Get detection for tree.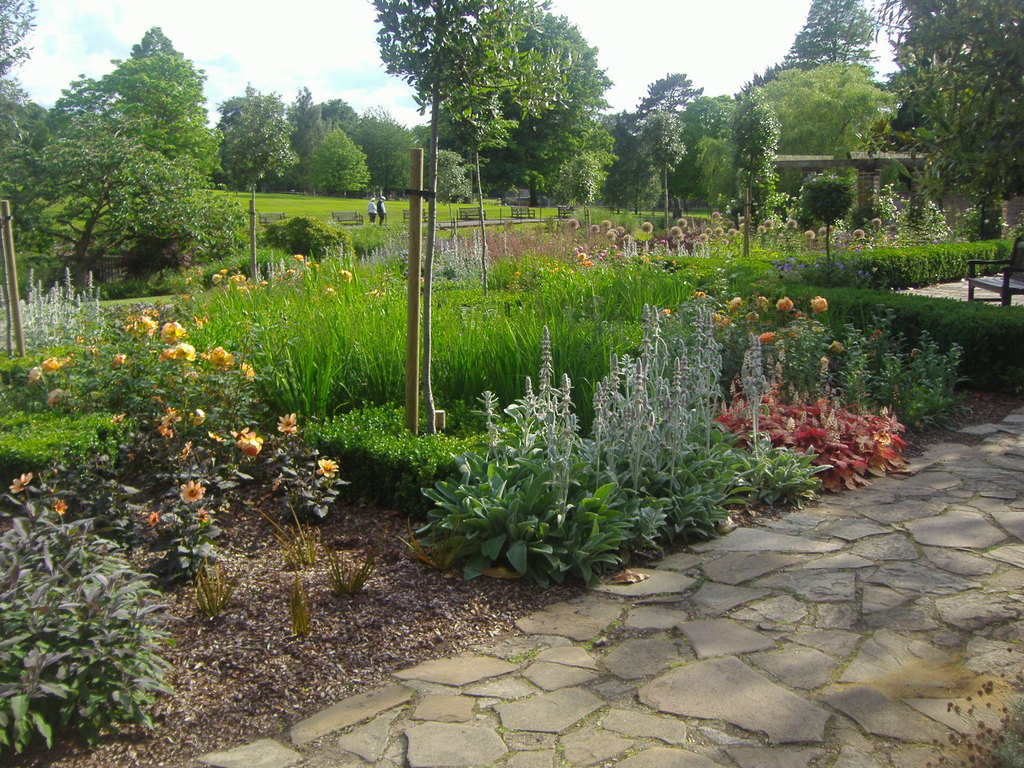
Detection: <region>756, 0, 868, 77</region>.
